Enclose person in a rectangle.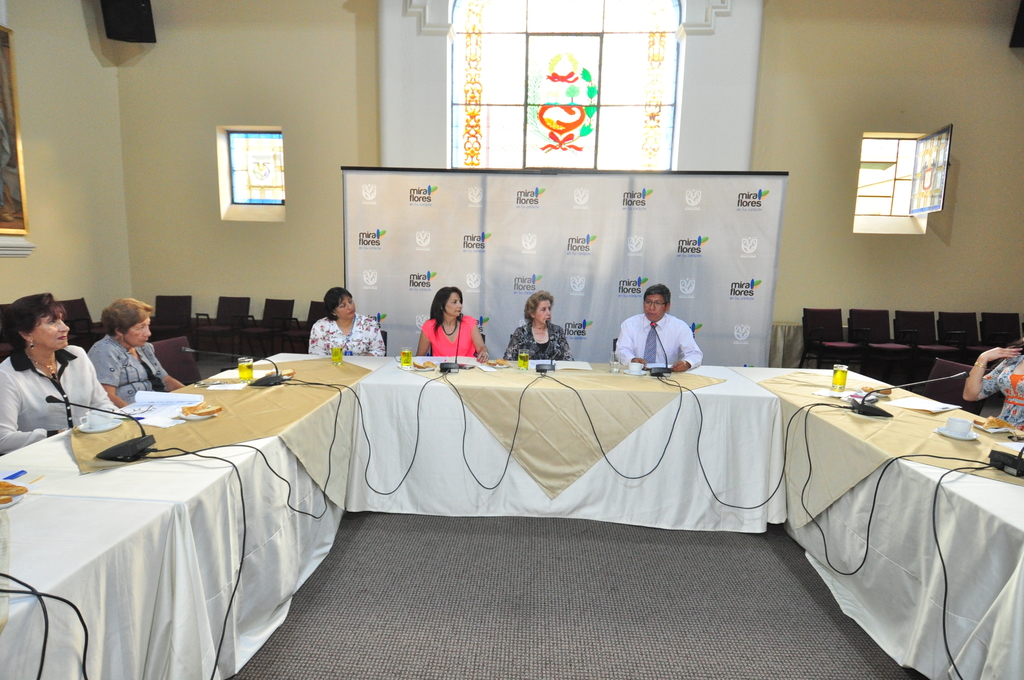
[618, 287, 702, 375].
